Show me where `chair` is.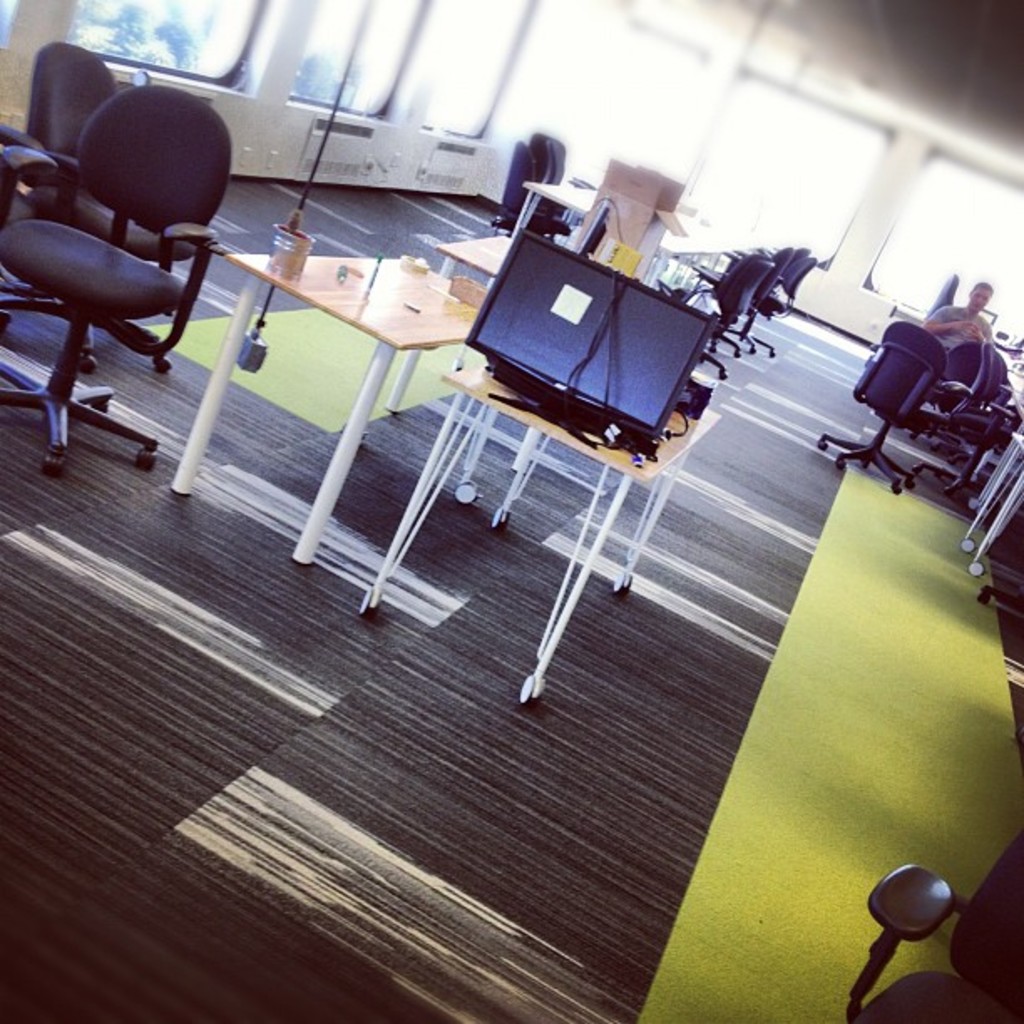
`chair` is at (22, 52, 218, 432).
